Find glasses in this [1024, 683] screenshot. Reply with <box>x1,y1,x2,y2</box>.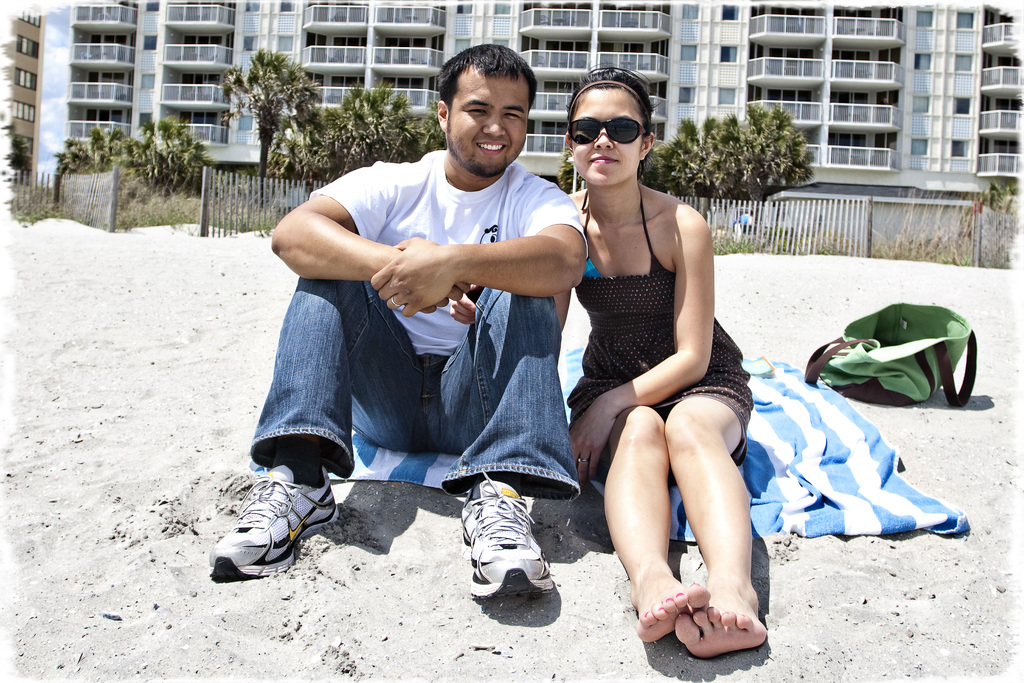
<box>566,115,652,146</box>.
